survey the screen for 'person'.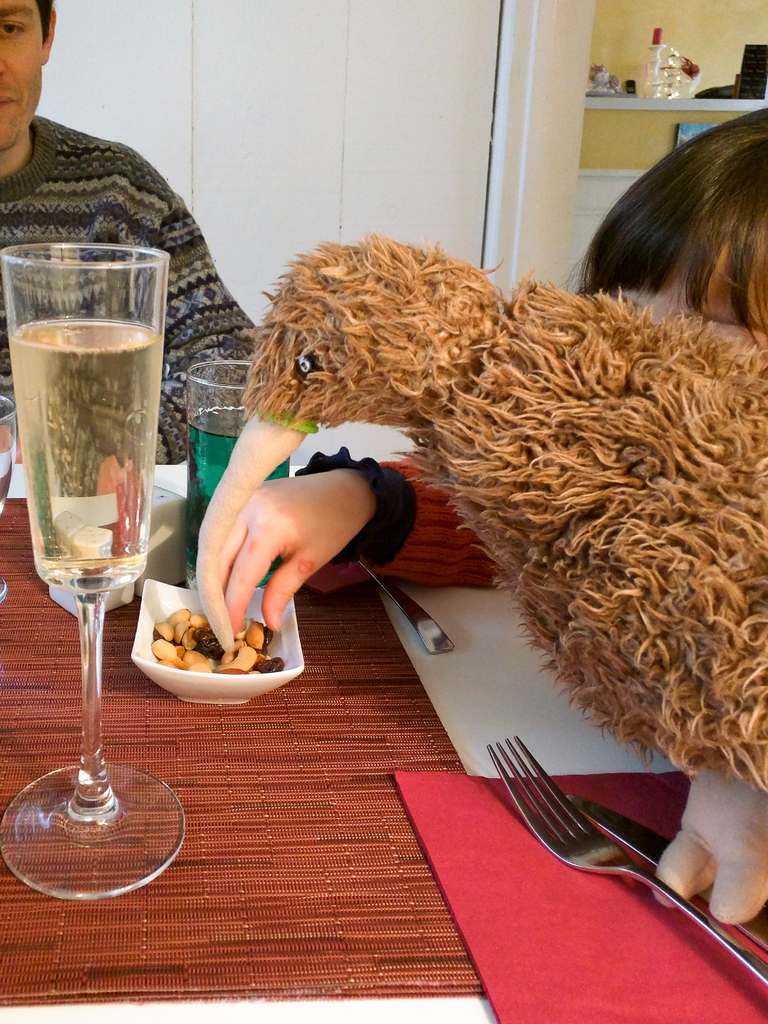
Survey found: 196,109,767,915.
